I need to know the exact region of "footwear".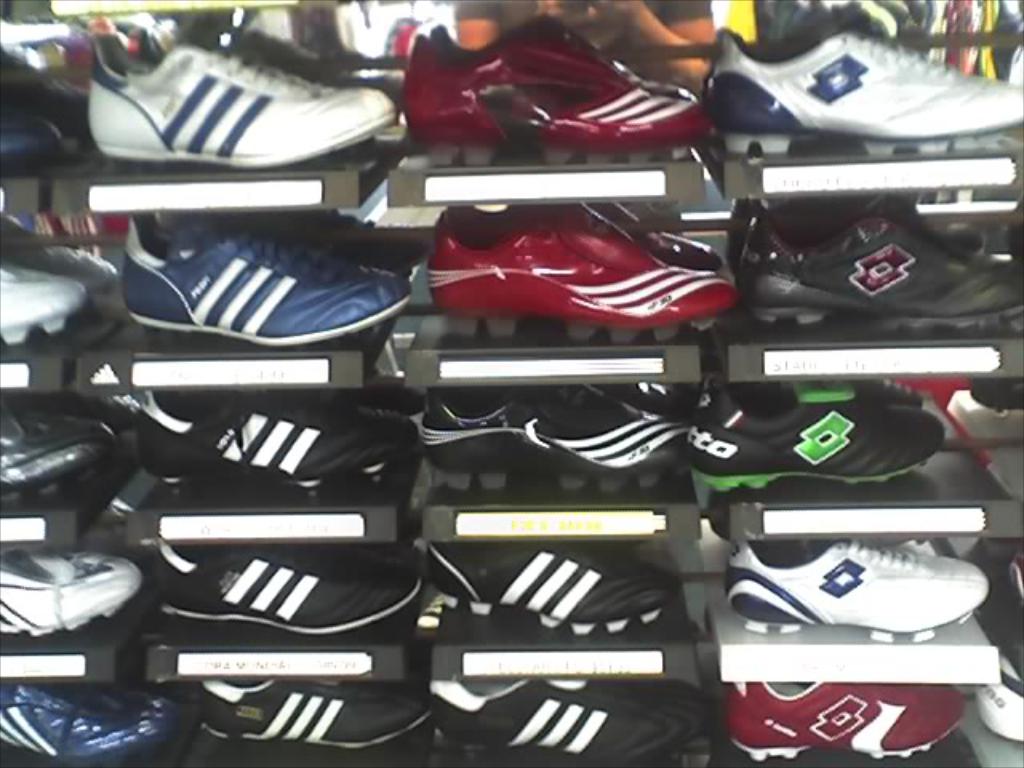
Region: [154, 547, 419, 635].
